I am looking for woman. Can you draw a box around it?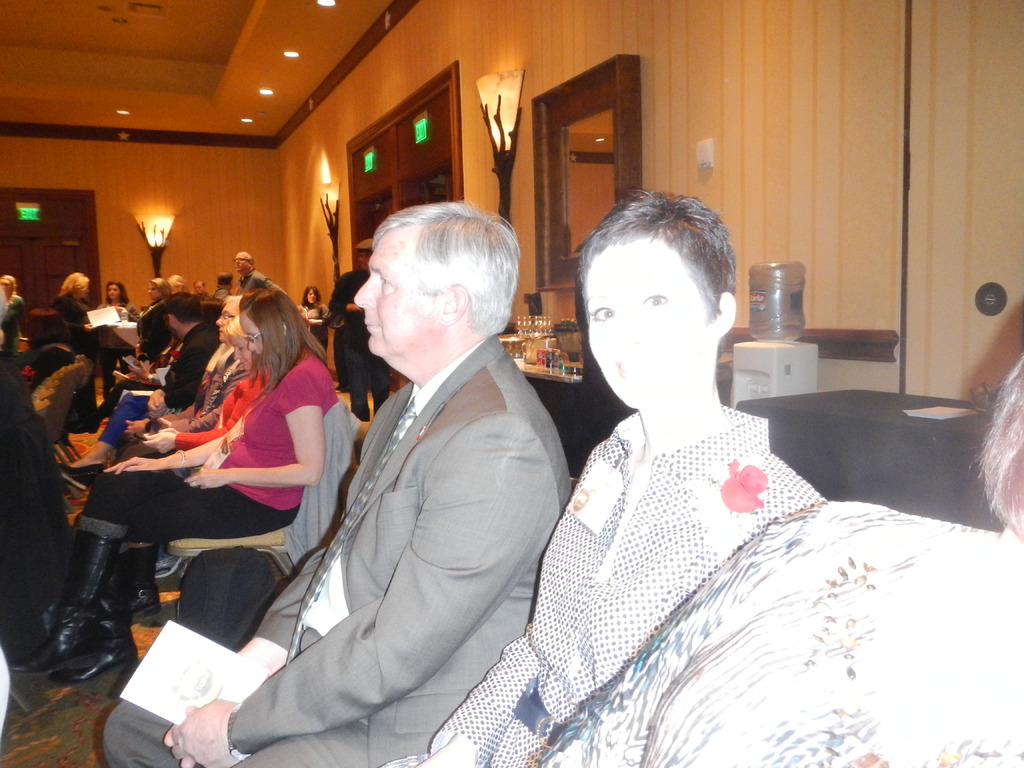
Sure, the bounding box is bbox(0, 273, 22, 362).
